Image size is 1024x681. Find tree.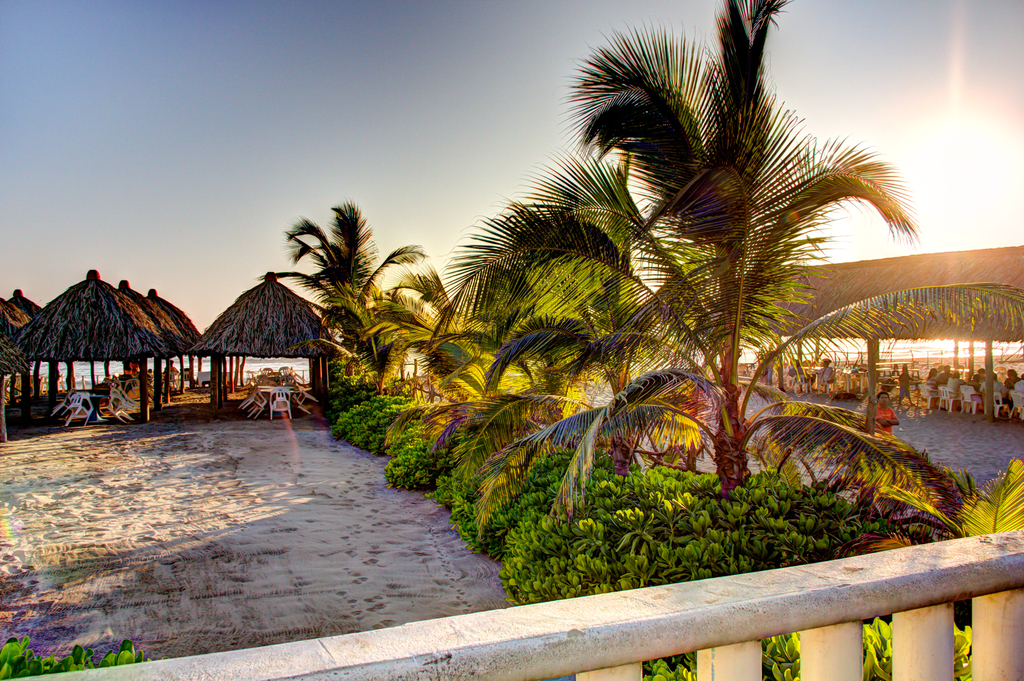
x1=257 y1=203 x2=424 y2=376.
